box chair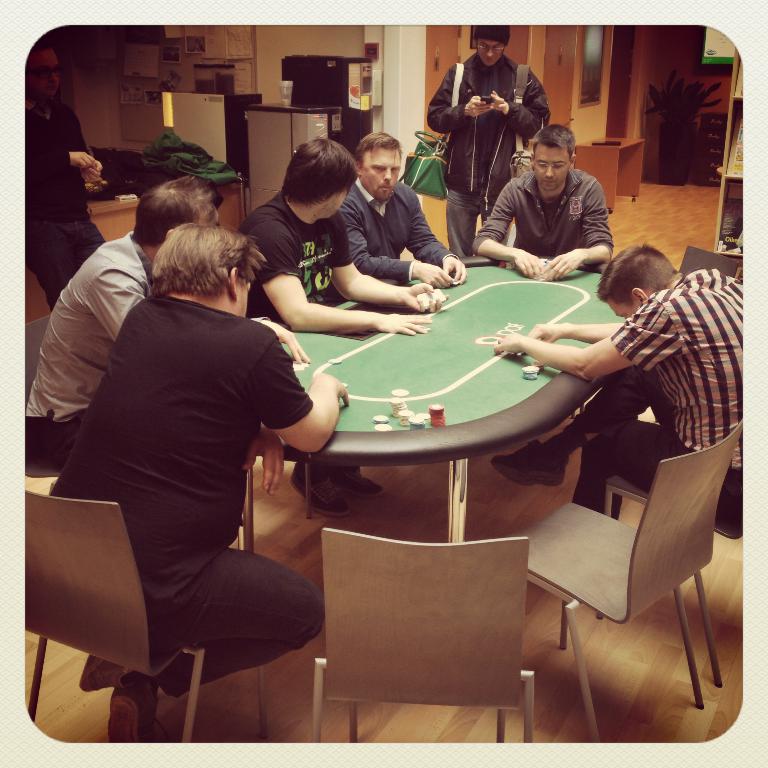
(x1=309, y1=525, x2=533, y2=743)
